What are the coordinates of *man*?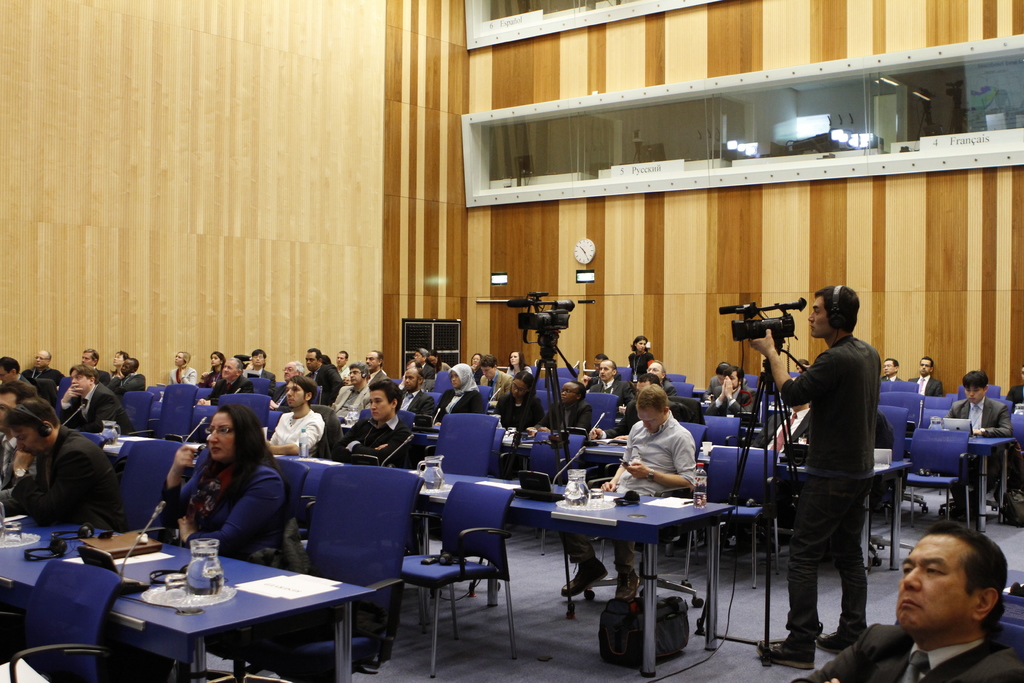
bbox=[300, 342, 326, 382].
